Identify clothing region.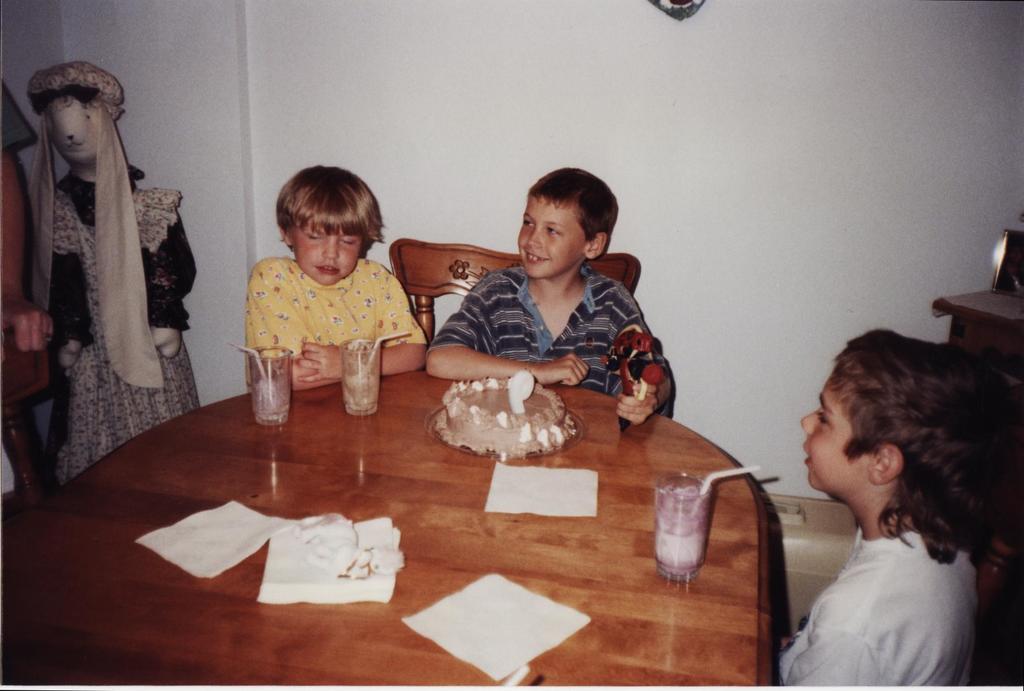
Region: l=421, t=258, r=676, b=402.
